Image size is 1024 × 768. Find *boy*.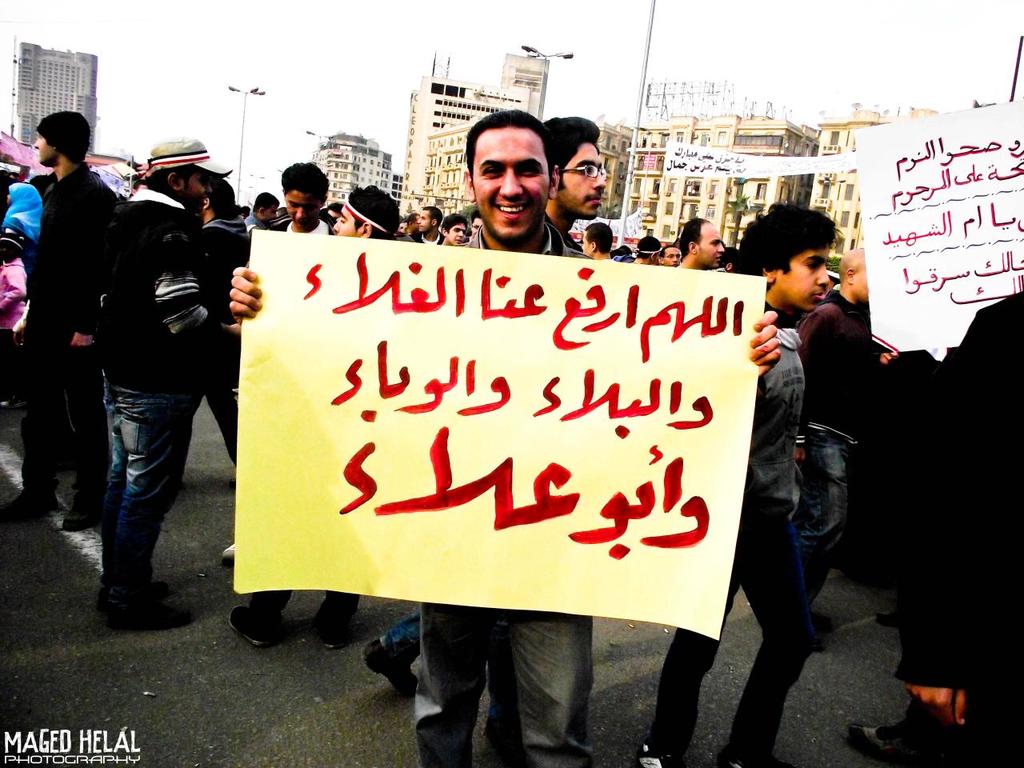
631/206/843/757.
